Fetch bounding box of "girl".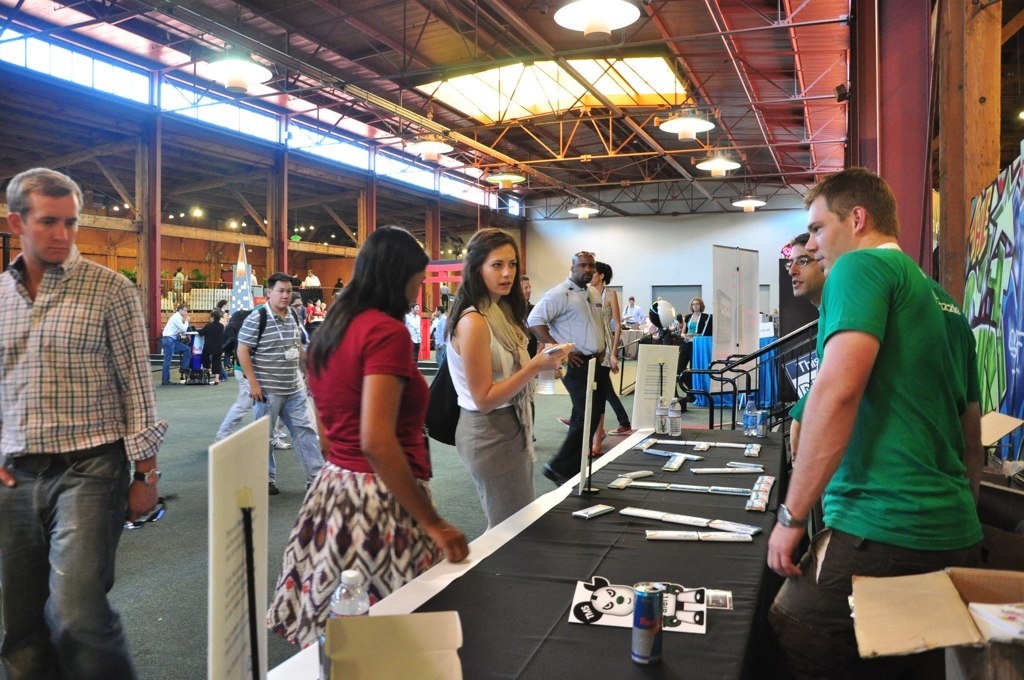
Bbox: bbox=(288, 293, 311, 344).
